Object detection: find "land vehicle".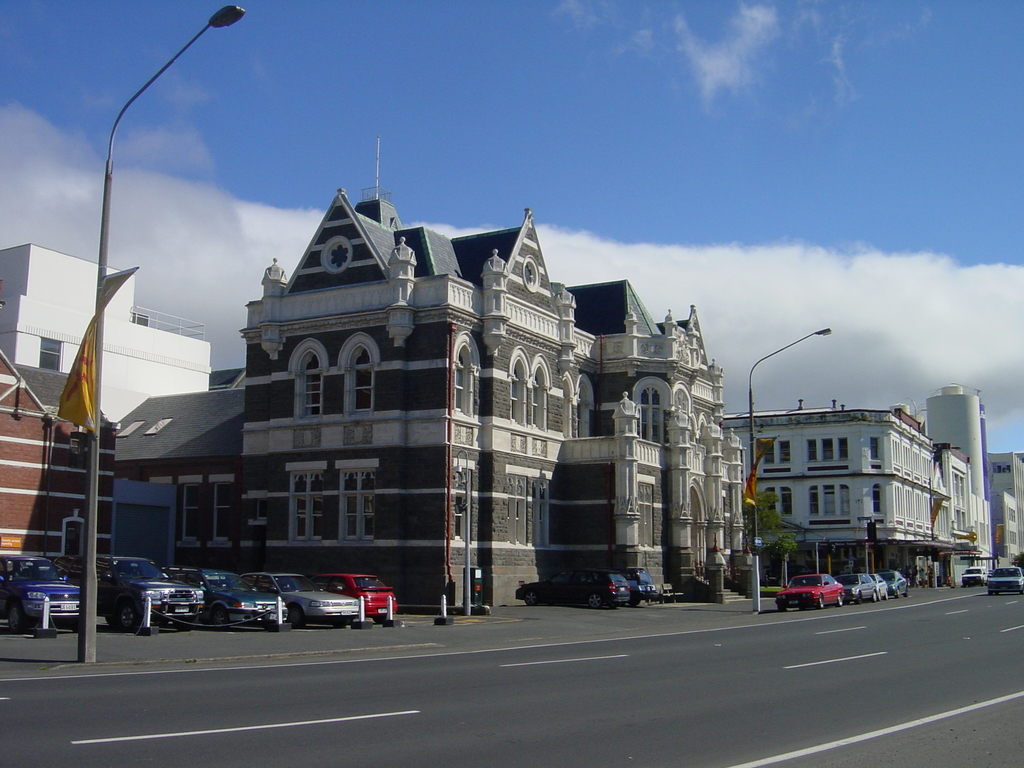
[left=961, top=565, right=988, bottom=588].
